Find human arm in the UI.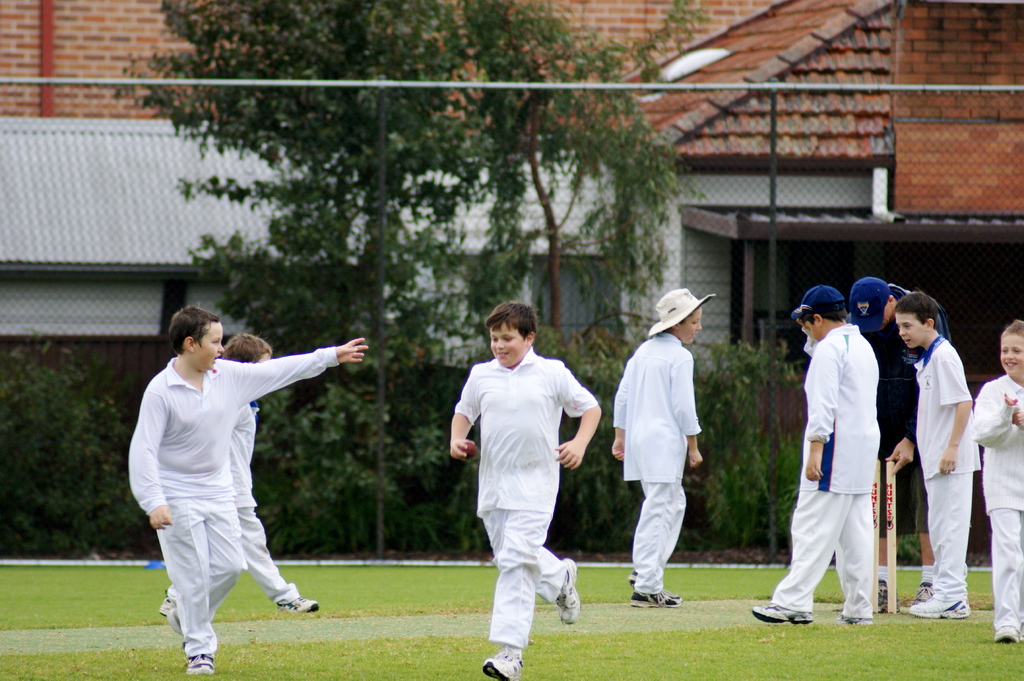
UI element at {"x1": 555, "y1": 357, "x2": 609, "y2": 470}.
